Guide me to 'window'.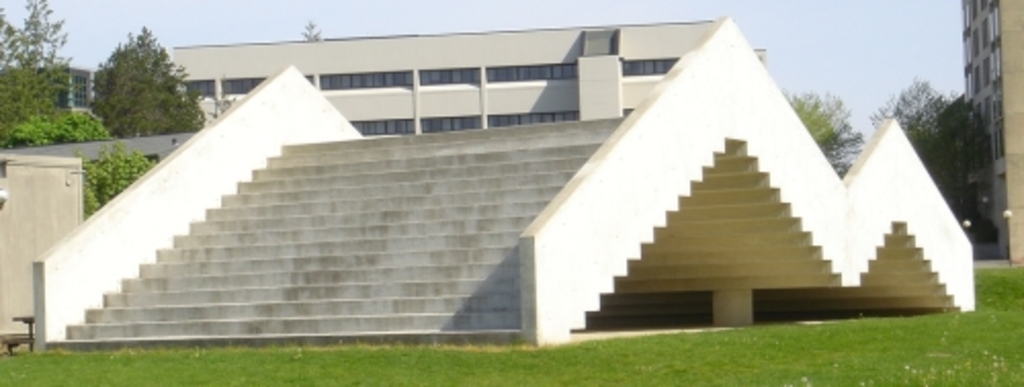
Guidance: <box>352,121,416,133</box>.
